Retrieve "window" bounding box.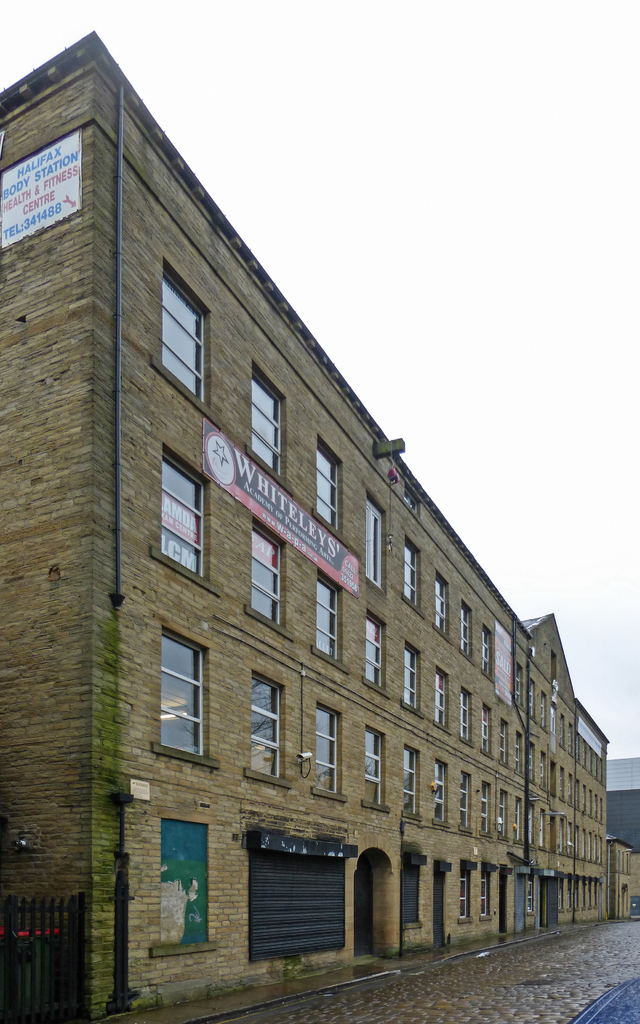
Bounding box: x1=253 y1=375 x2=283 y2=461.
